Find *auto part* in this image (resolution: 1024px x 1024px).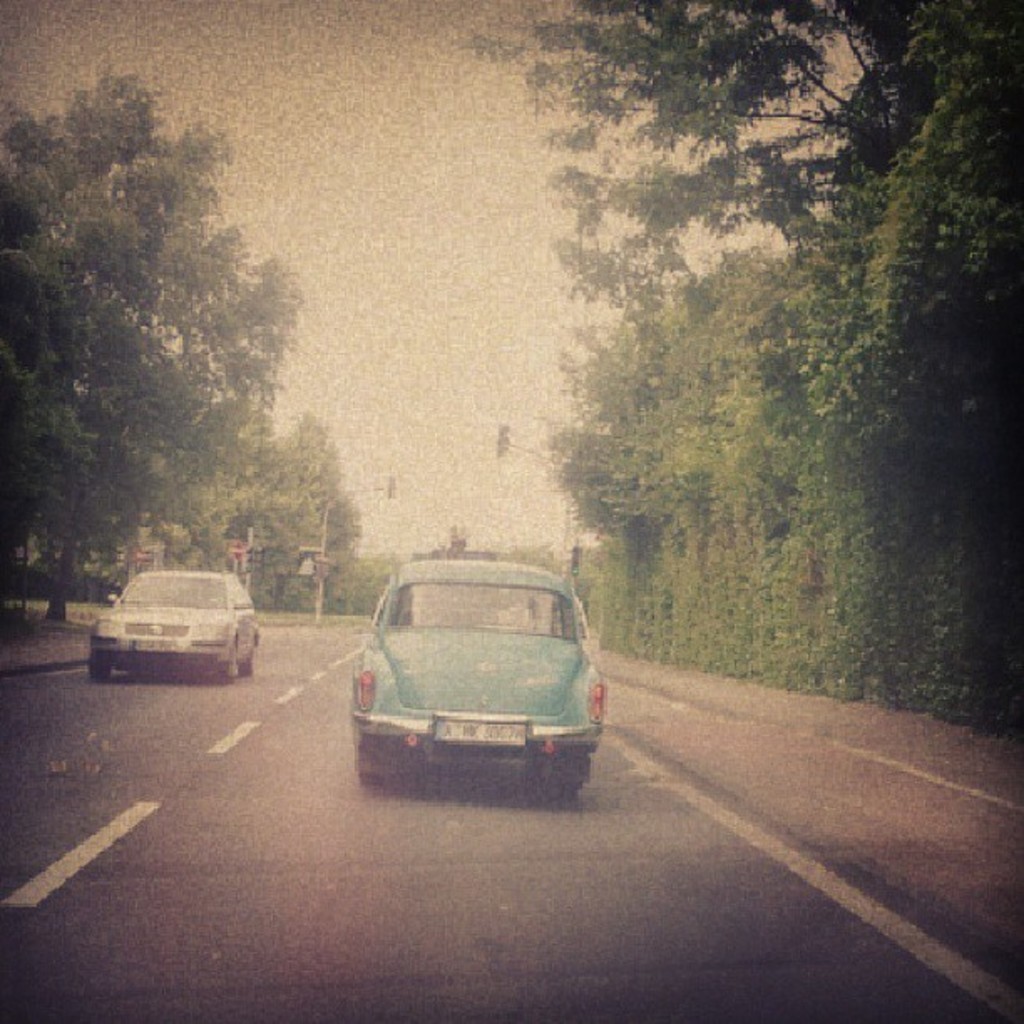
bbox=(363, 673, 366, 711).
